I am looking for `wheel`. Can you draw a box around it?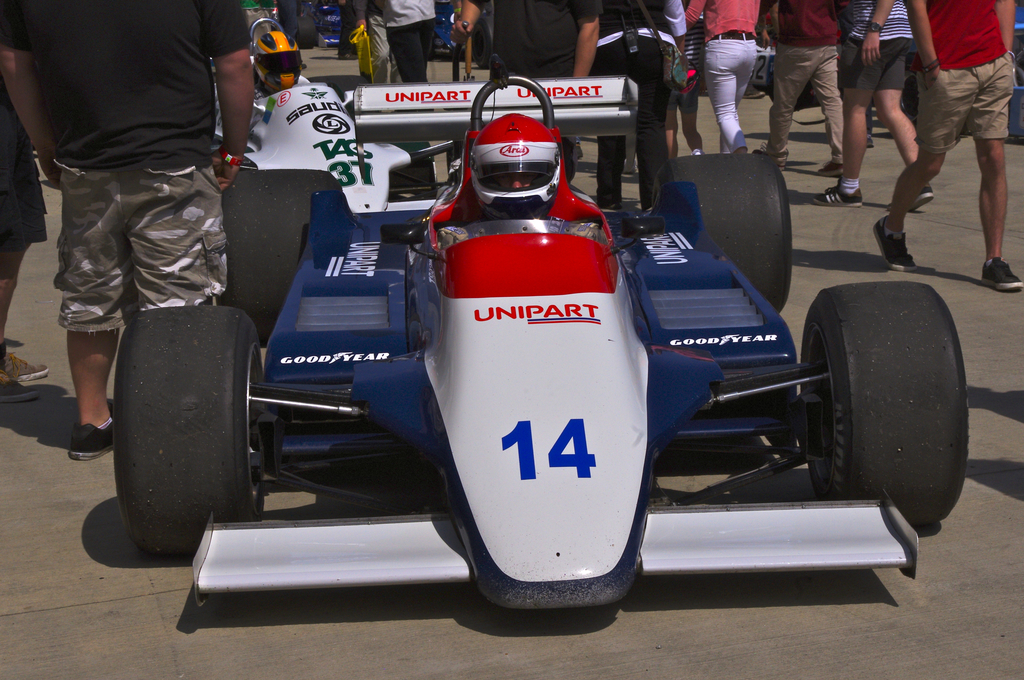
Sure, the bounding box is pyautogui.locateOnScreen(113, 307, 266, 555).
